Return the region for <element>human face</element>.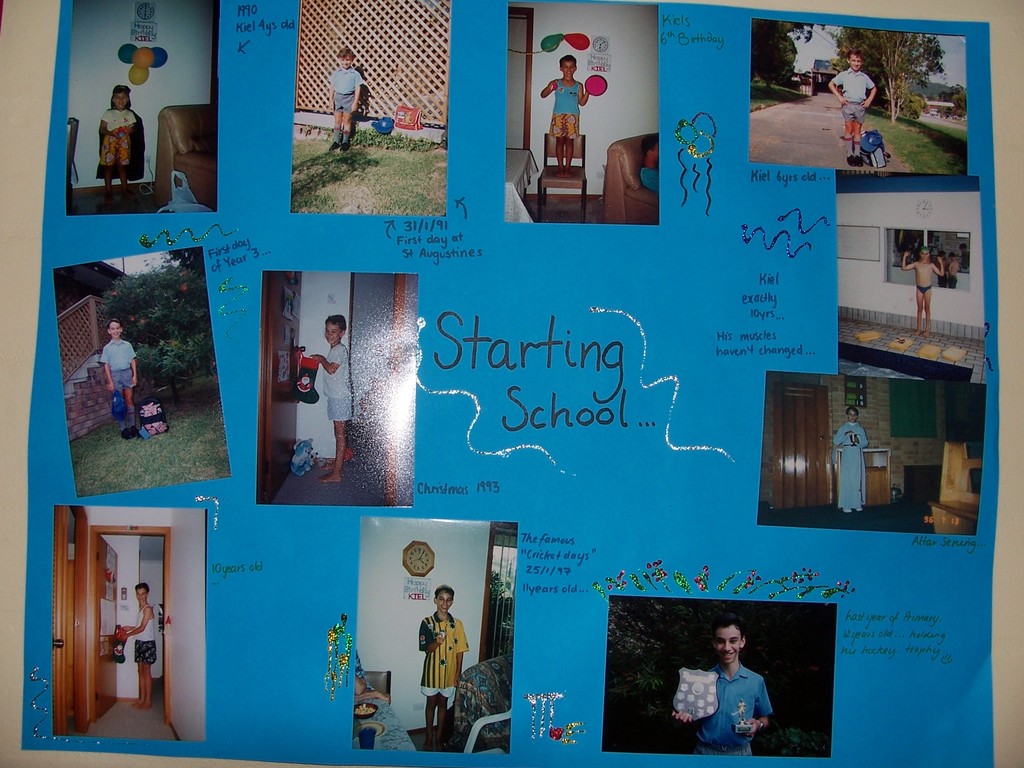
select_region(716, 627, 737, 662).
